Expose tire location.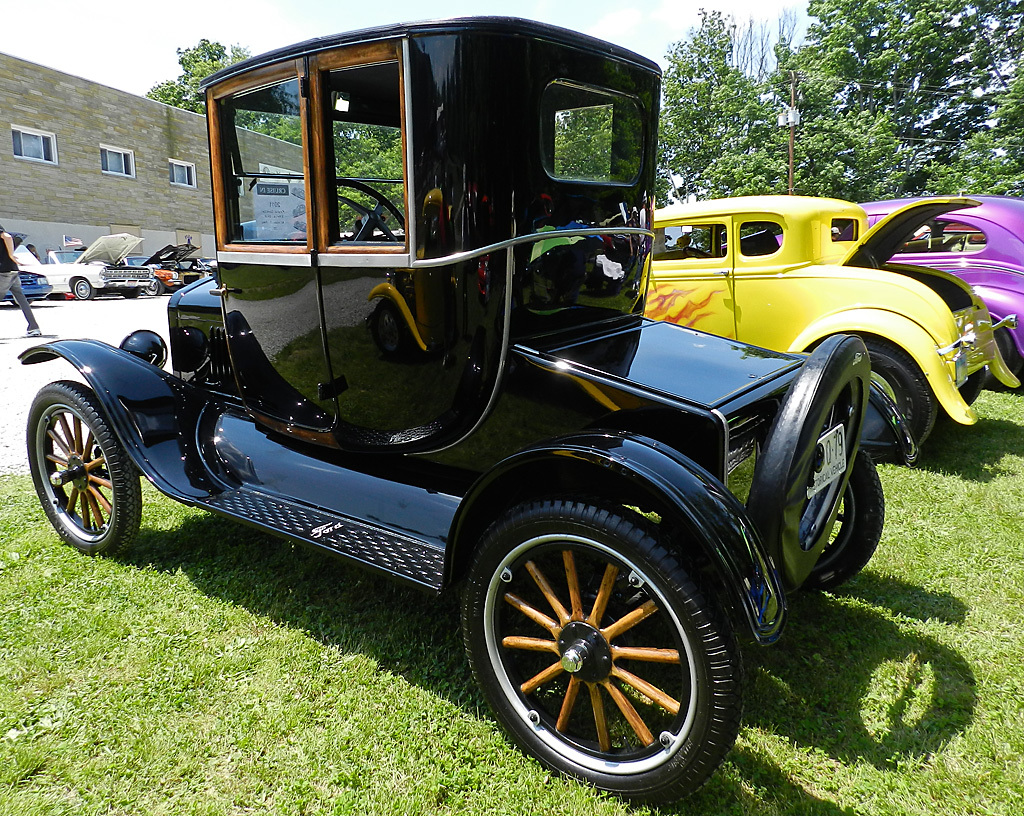
Exposed at x1=990, y1=314, x2=1013, y2=369.
